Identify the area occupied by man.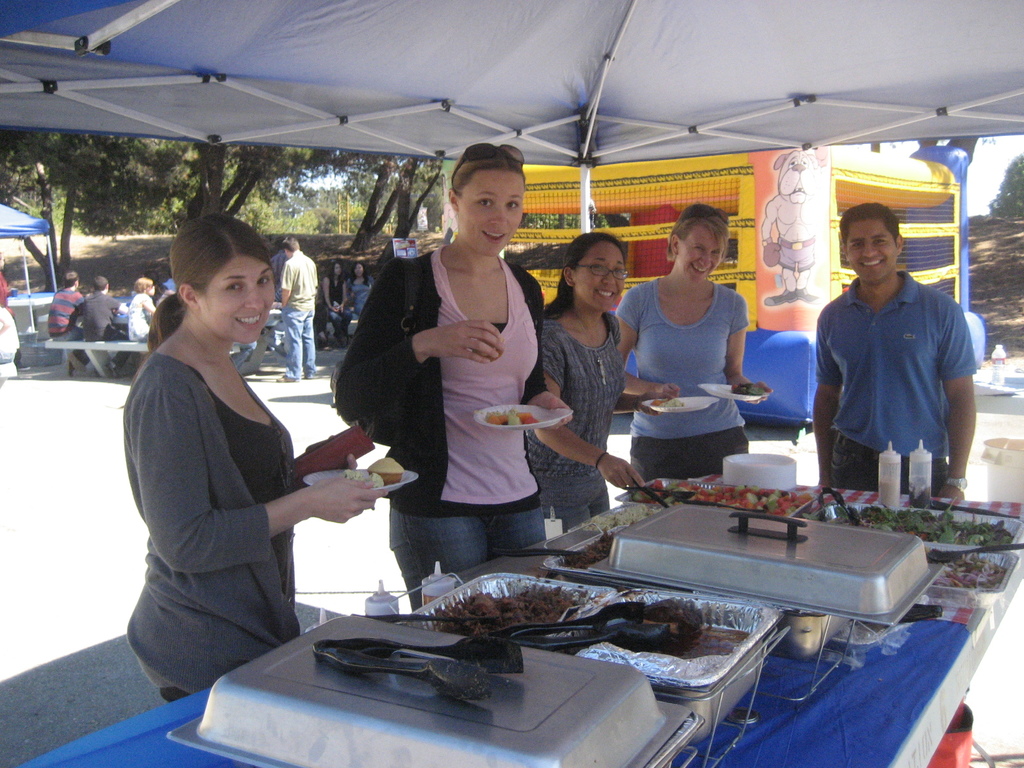
Area: Rect(279, 233, 320, 383).
